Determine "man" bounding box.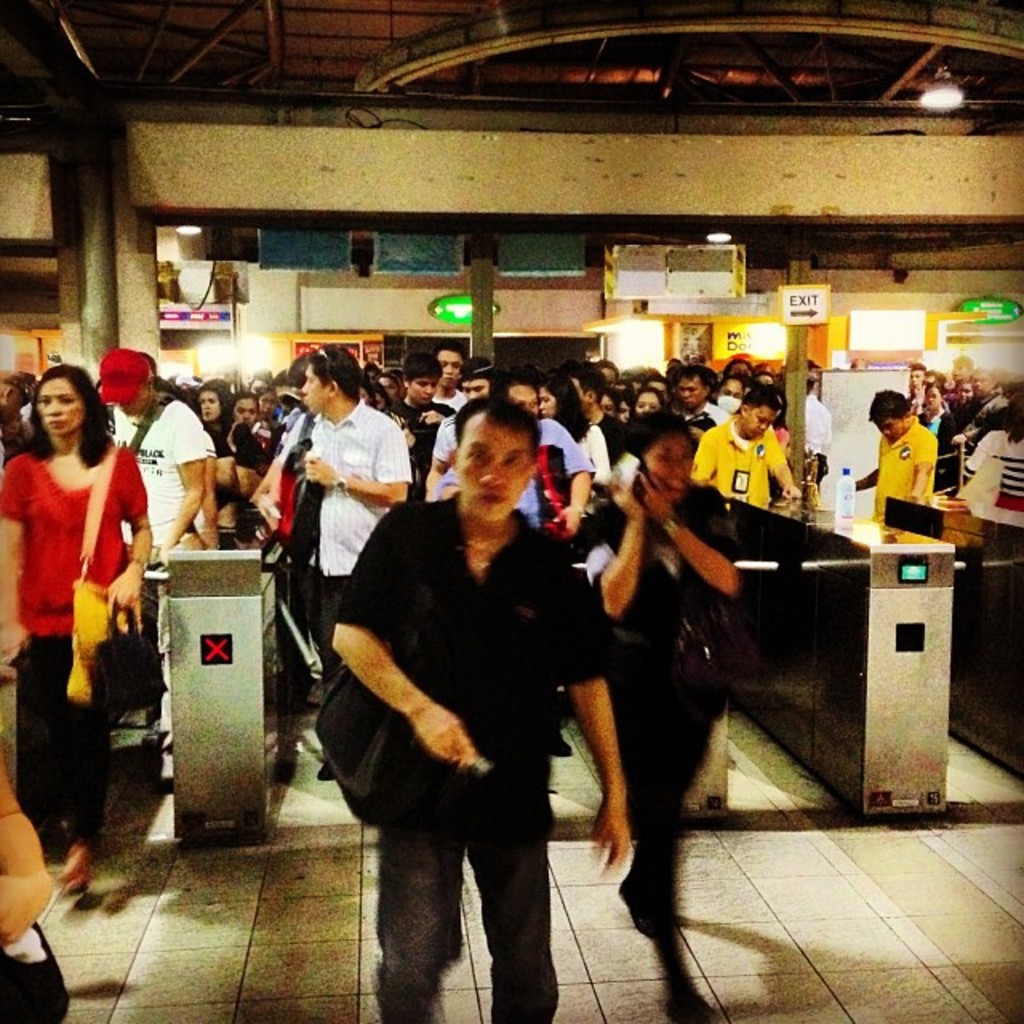
Determined: 533:378:600:472.
